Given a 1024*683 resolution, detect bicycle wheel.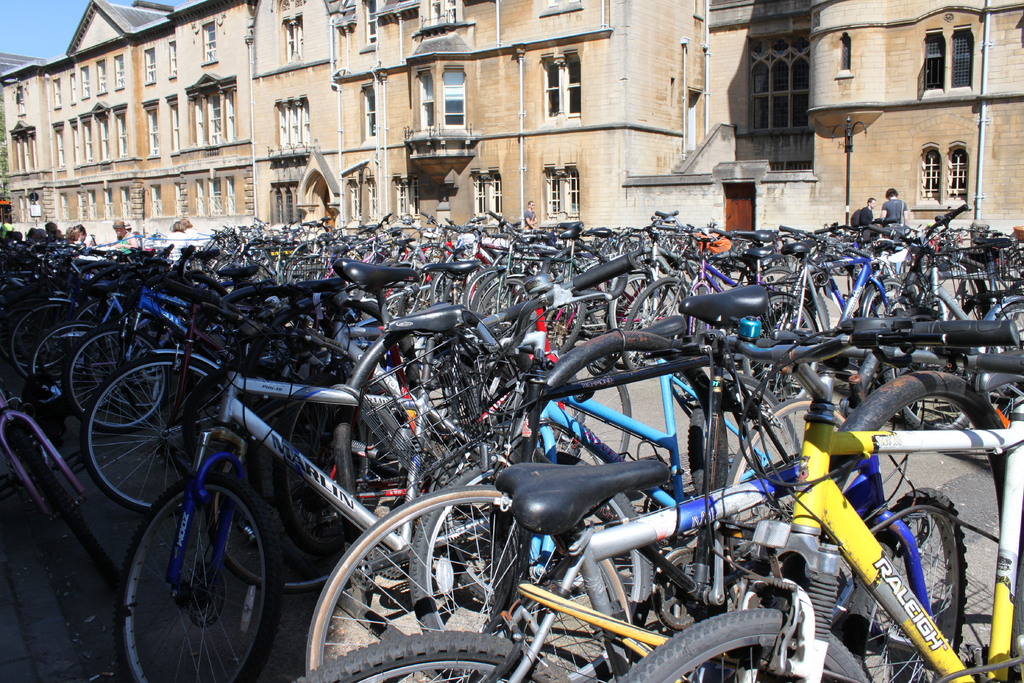
locate(68, 334, 163, 431).
